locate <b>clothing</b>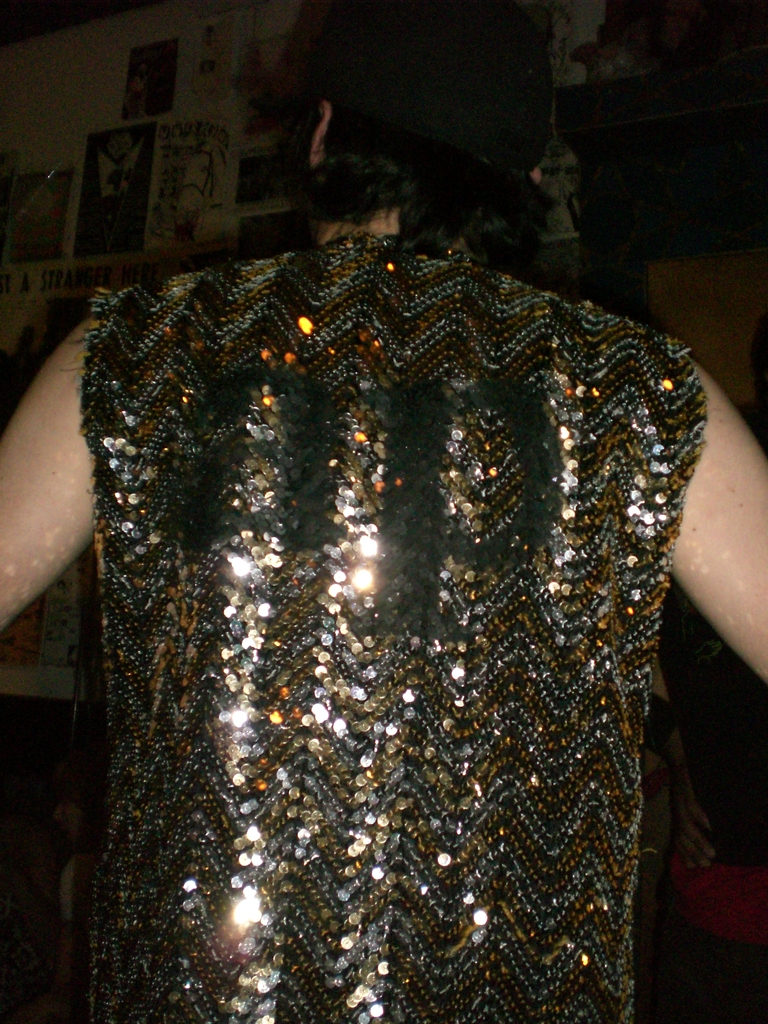
65, 145, 756, 1023
